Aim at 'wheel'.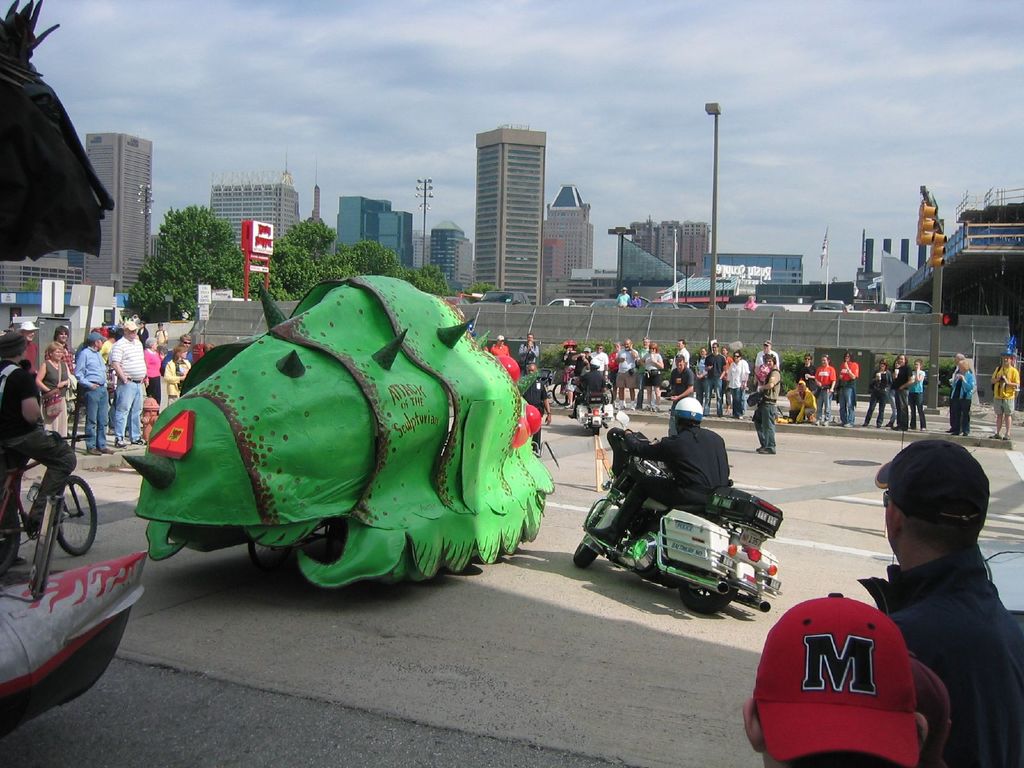
Aimed at (571, 537, 599, 563).
